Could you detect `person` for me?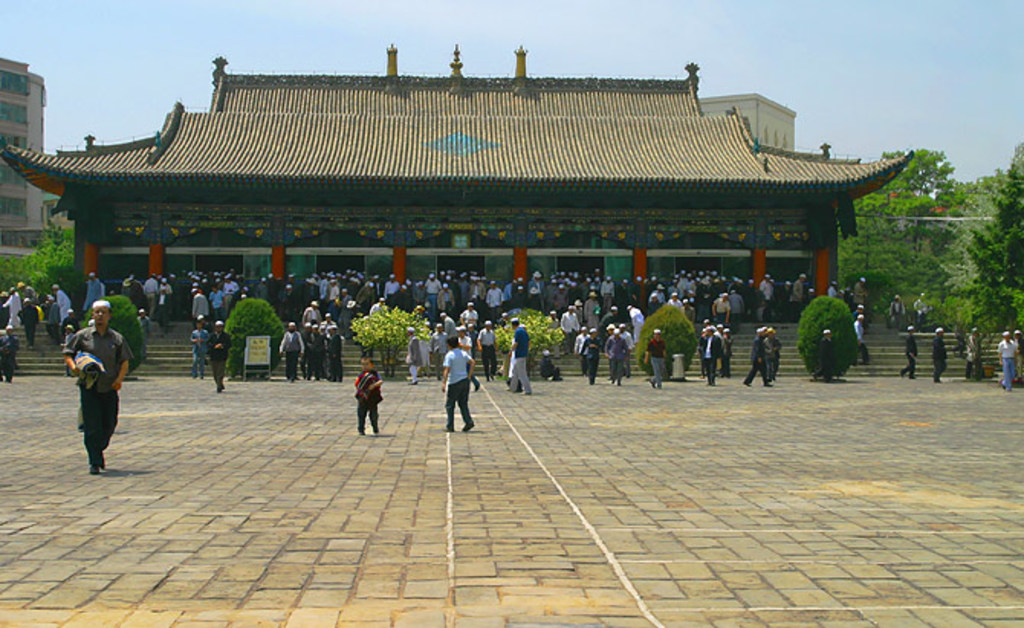
Detection result: bbox(646, 324, 671, 388).
